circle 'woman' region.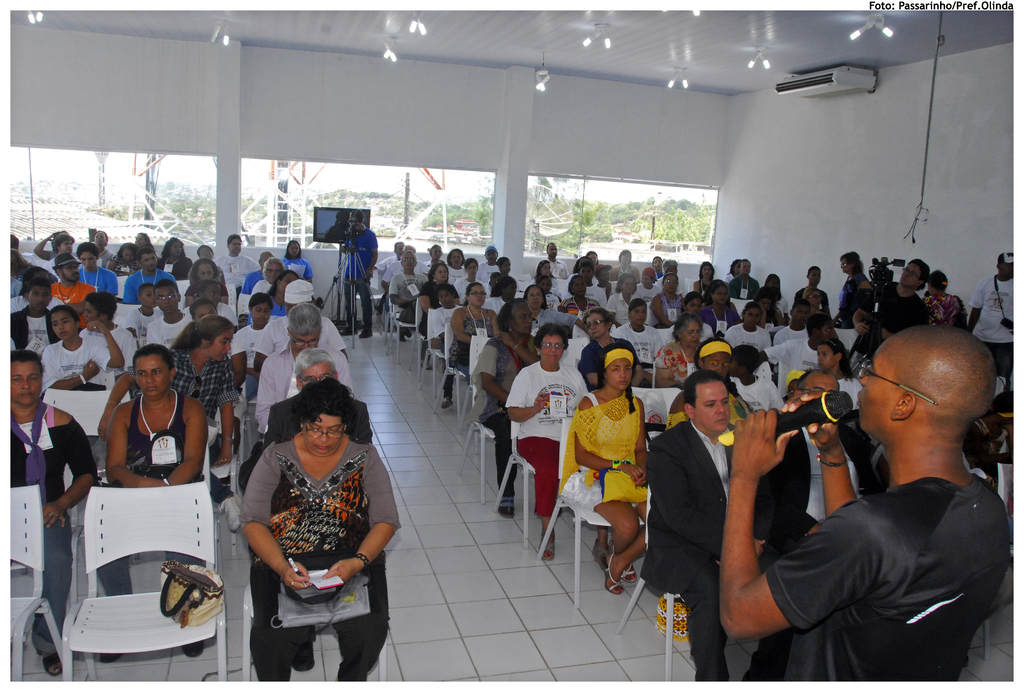
Region: 559, 338, 647, 592.
